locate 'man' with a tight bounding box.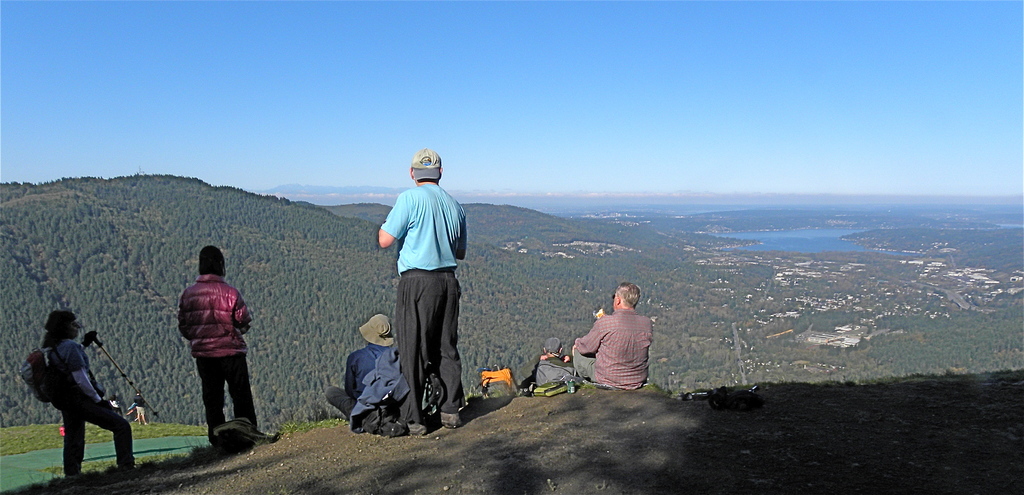
region(567, 280, 656, 391).
